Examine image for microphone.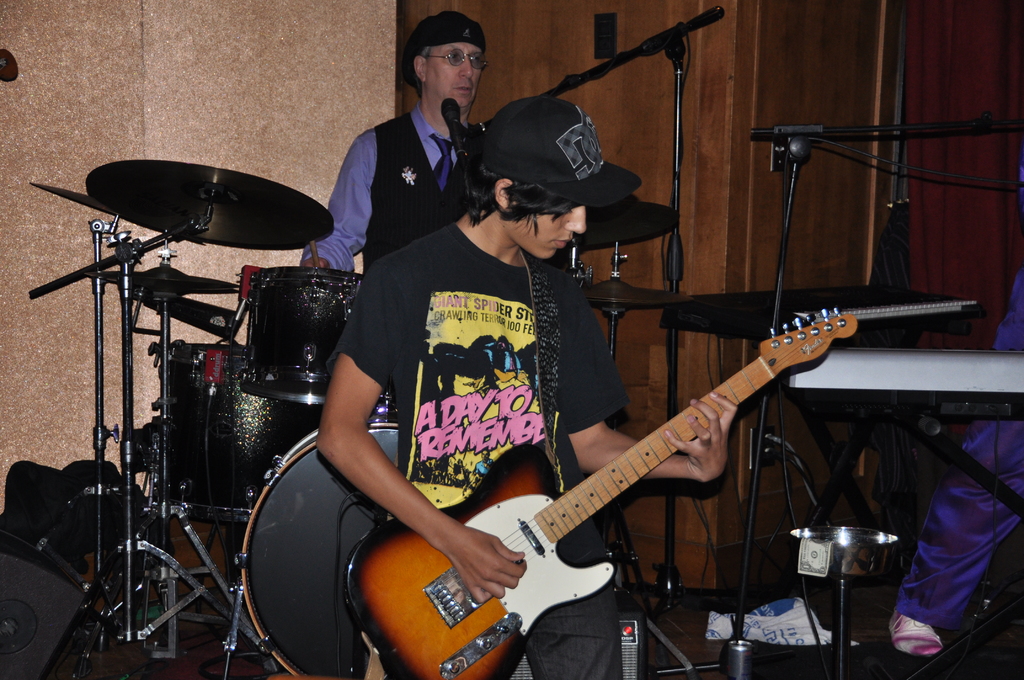
Examination result: locate(441, 93, 476, 165).
